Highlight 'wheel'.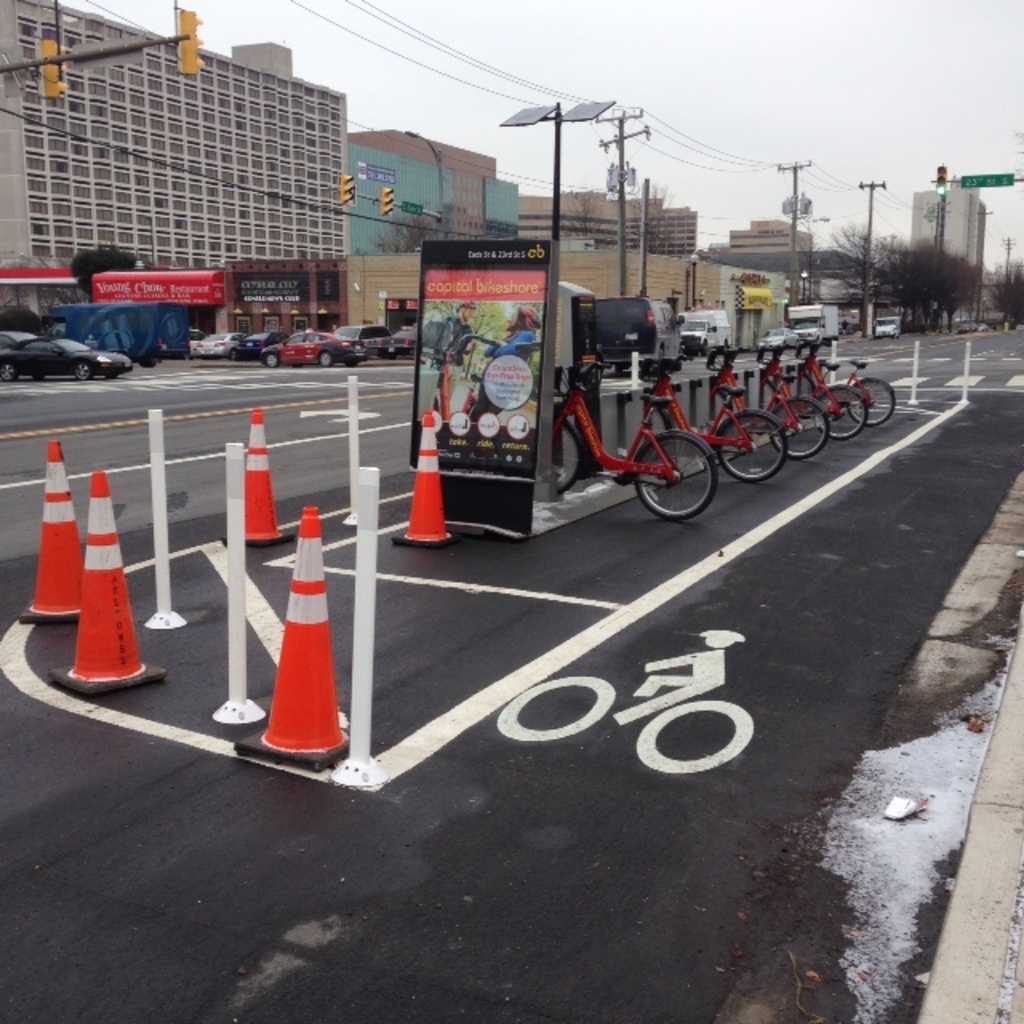
Highlighted region: bbox=[498, 672, 613, 741].
